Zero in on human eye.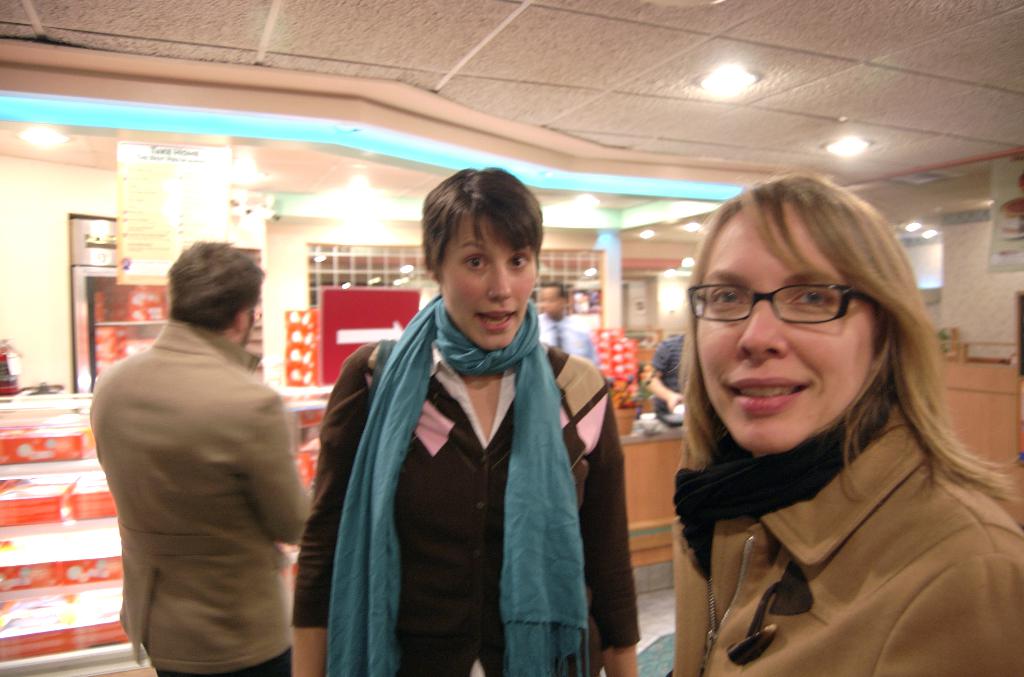
Zeroed in: (x1=505, y1=250, x2=532, y2=271).
